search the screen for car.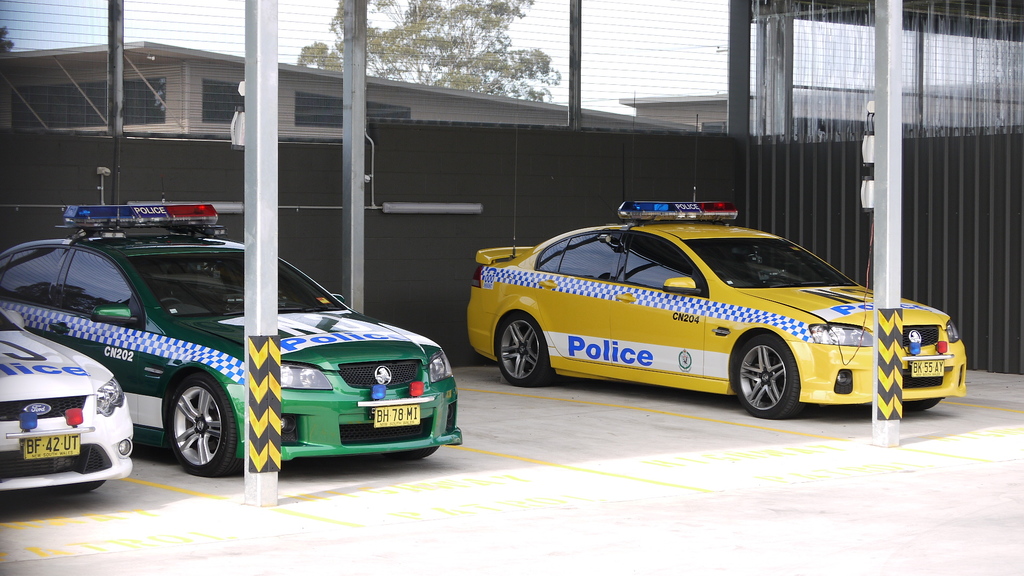
Found at l=1, t=312, r=136, b=507.
